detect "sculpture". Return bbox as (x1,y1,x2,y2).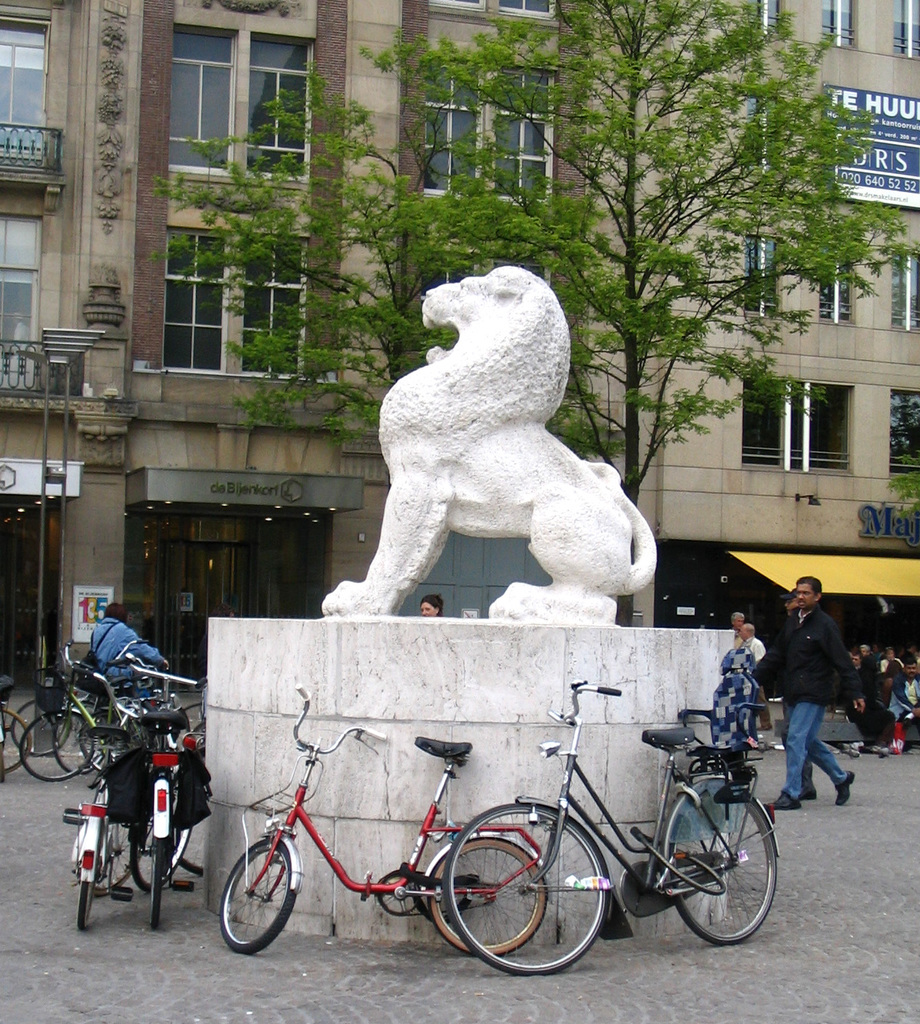
(314,246,664,632).
